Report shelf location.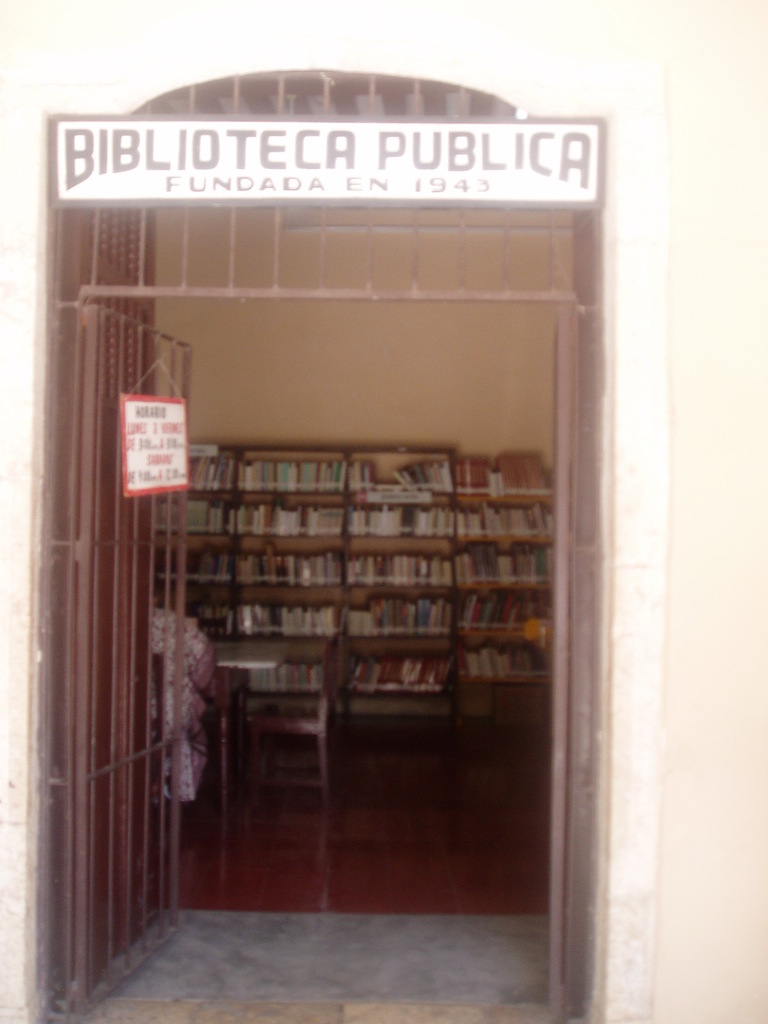
Report: bbox=(353, 649, 452, 682).
